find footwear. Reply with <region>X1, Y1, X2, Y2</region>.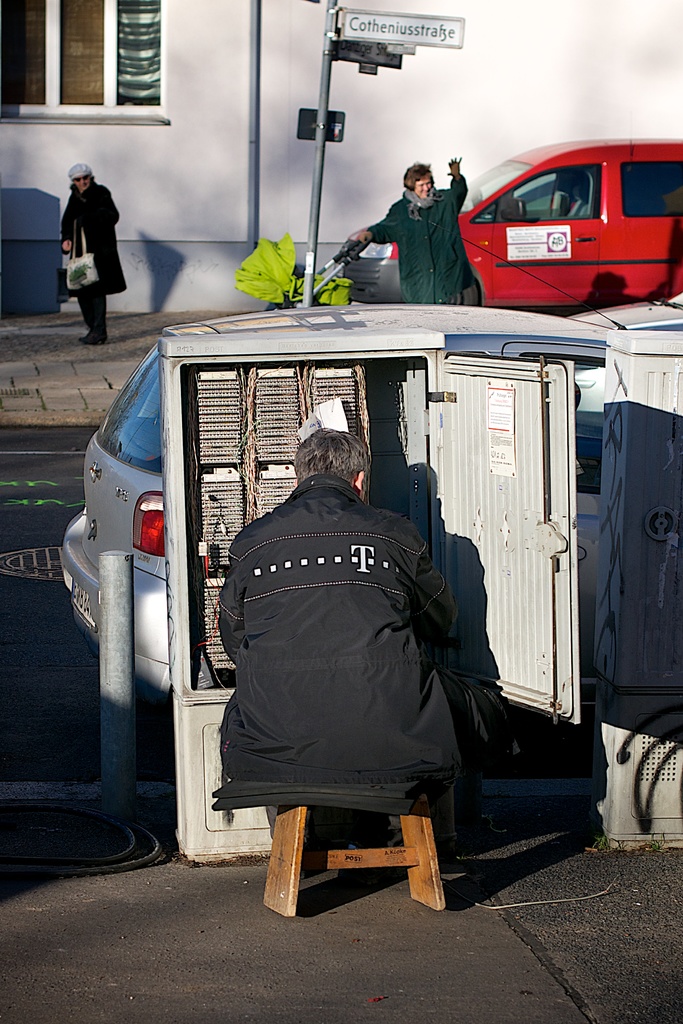
<region>273, 818, 325, 883</region>.
